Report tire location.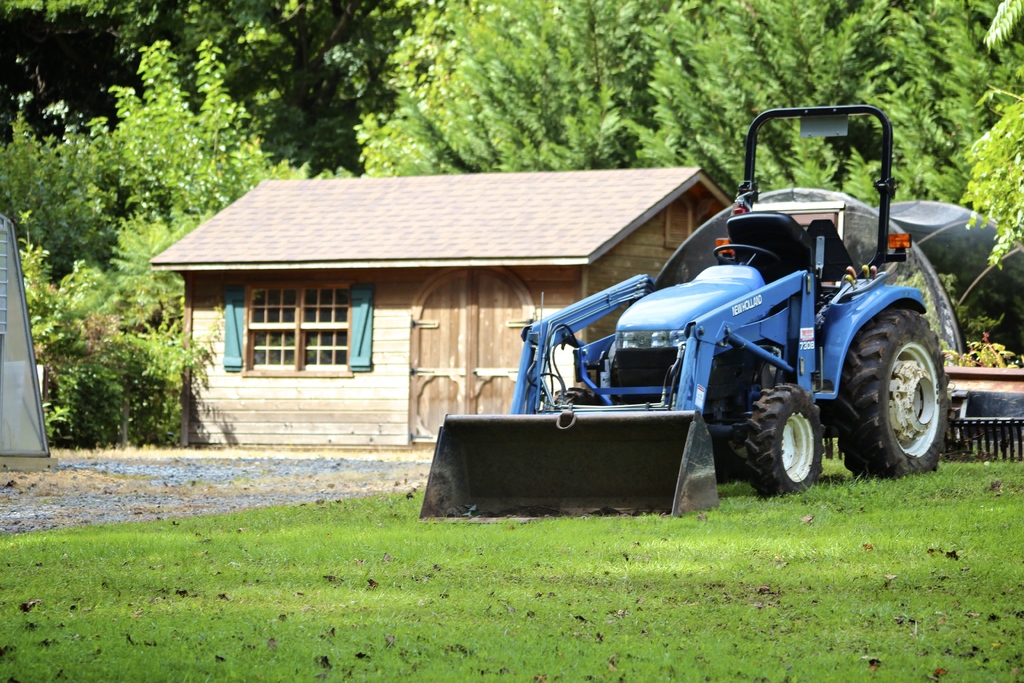
Report: crop(742, 383, 829, 497).
